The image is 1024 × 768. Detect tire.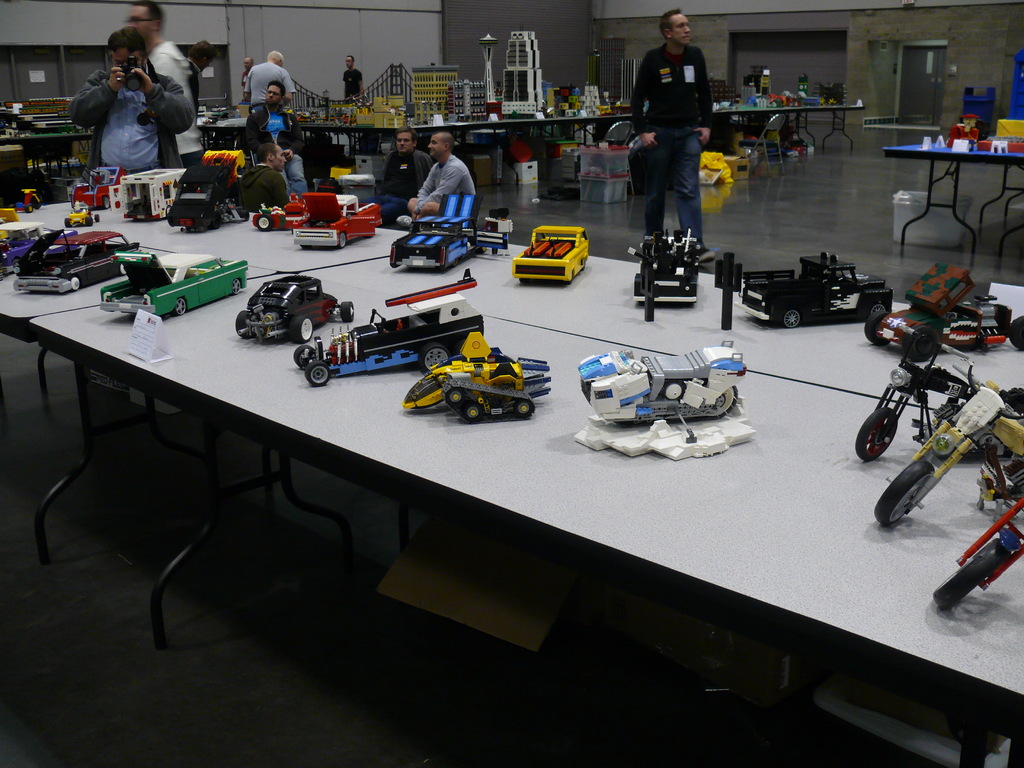
Detection: [870,302,886,313].
